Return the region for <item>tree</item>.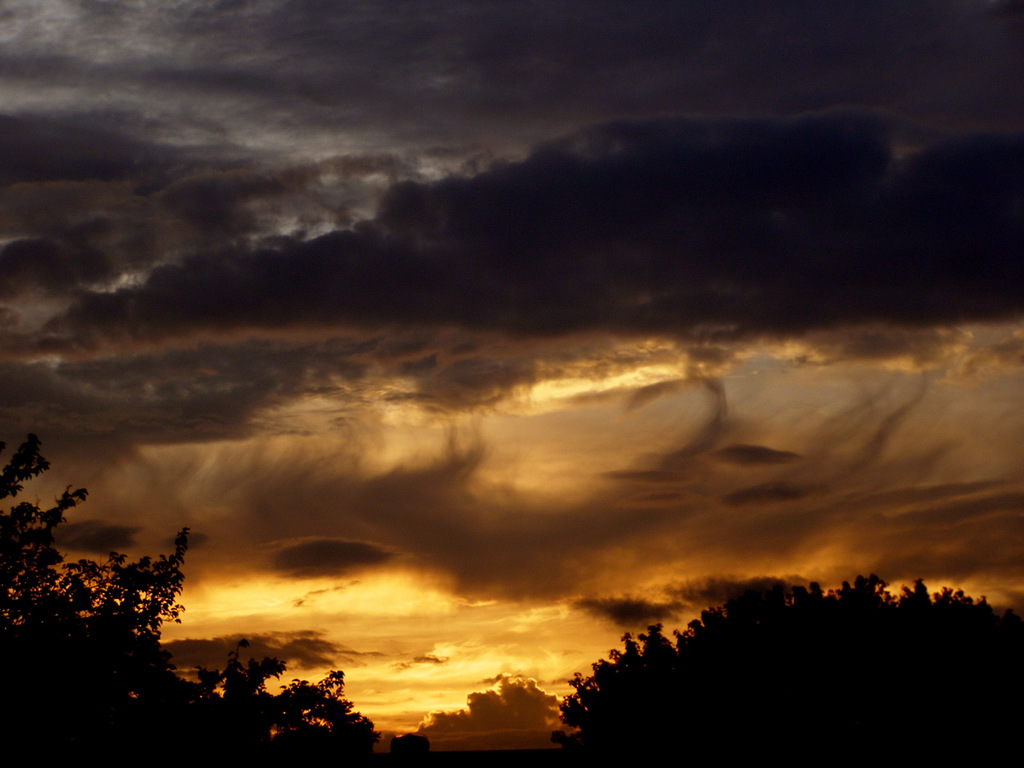
bbox=[543, 545, 956, 746].
